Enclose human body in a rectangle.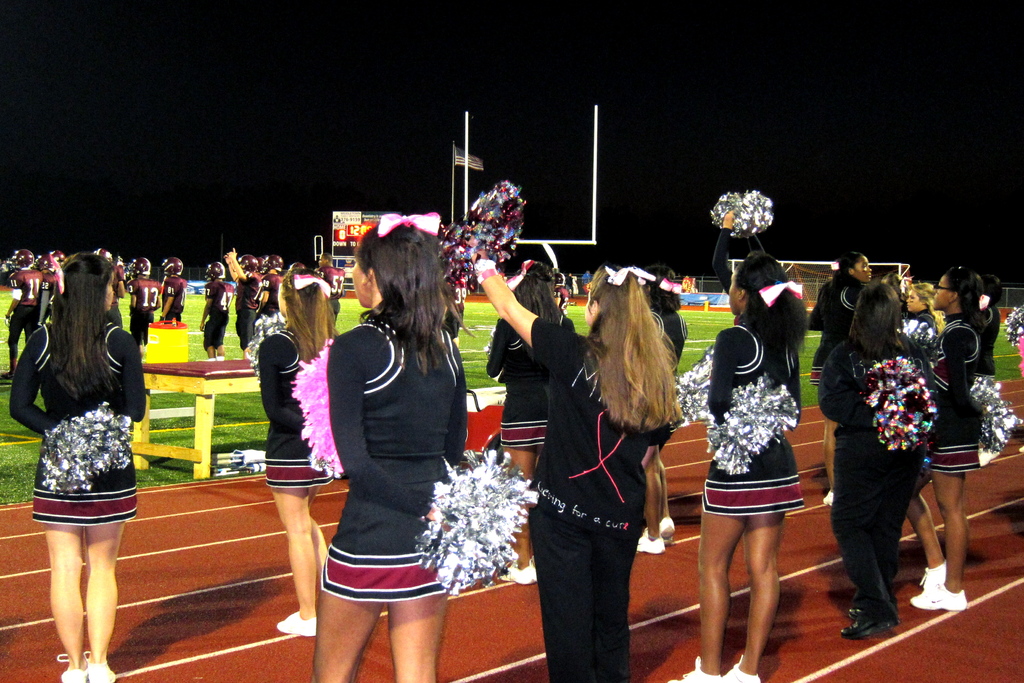
region(470, 231, 680, 682).
